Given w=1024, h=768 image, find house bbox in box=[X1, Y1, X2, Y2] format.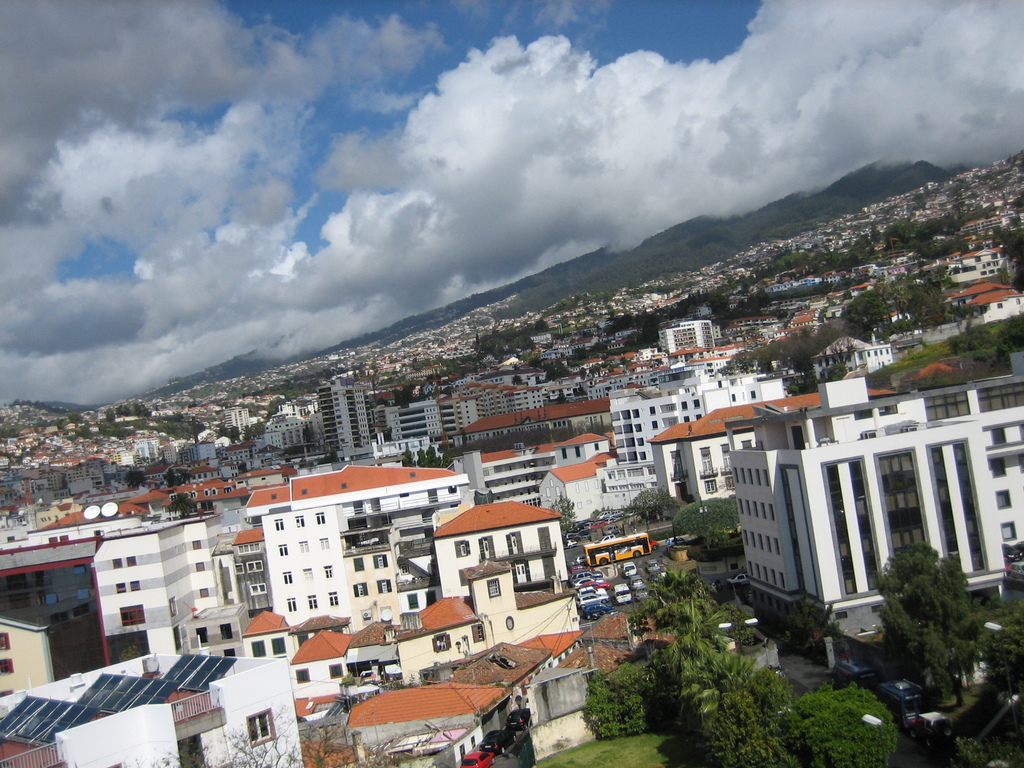
box=[0, 529, 115, 680].
